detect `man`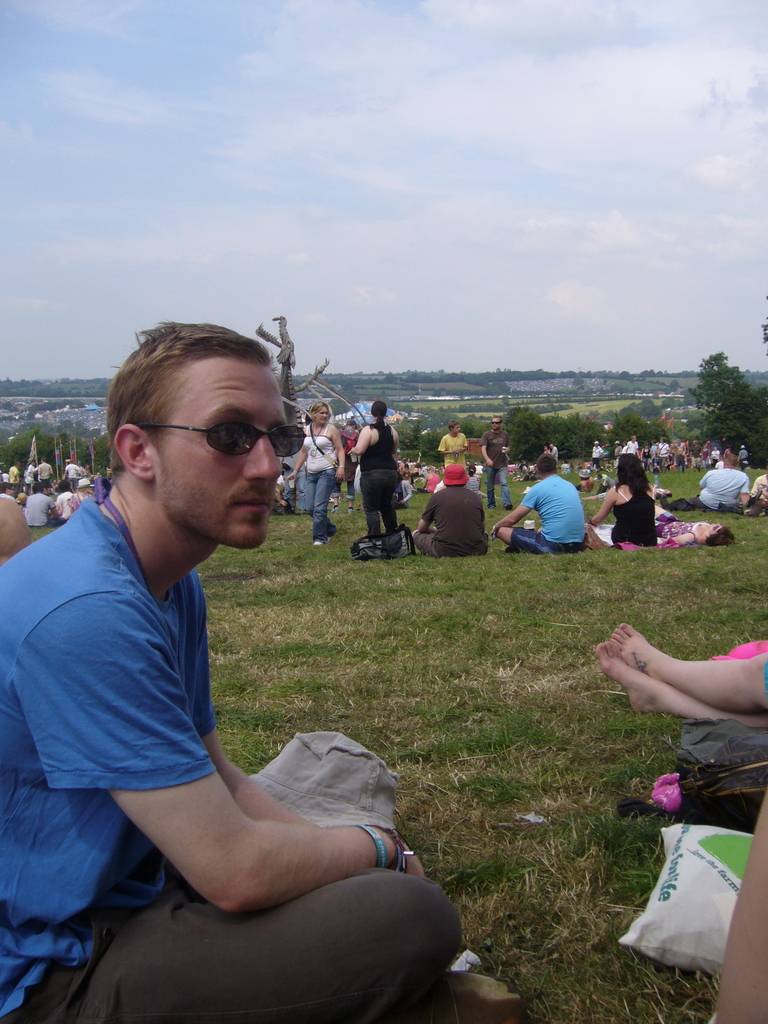
<bbox>436, 422, 468, 469</bbox>
